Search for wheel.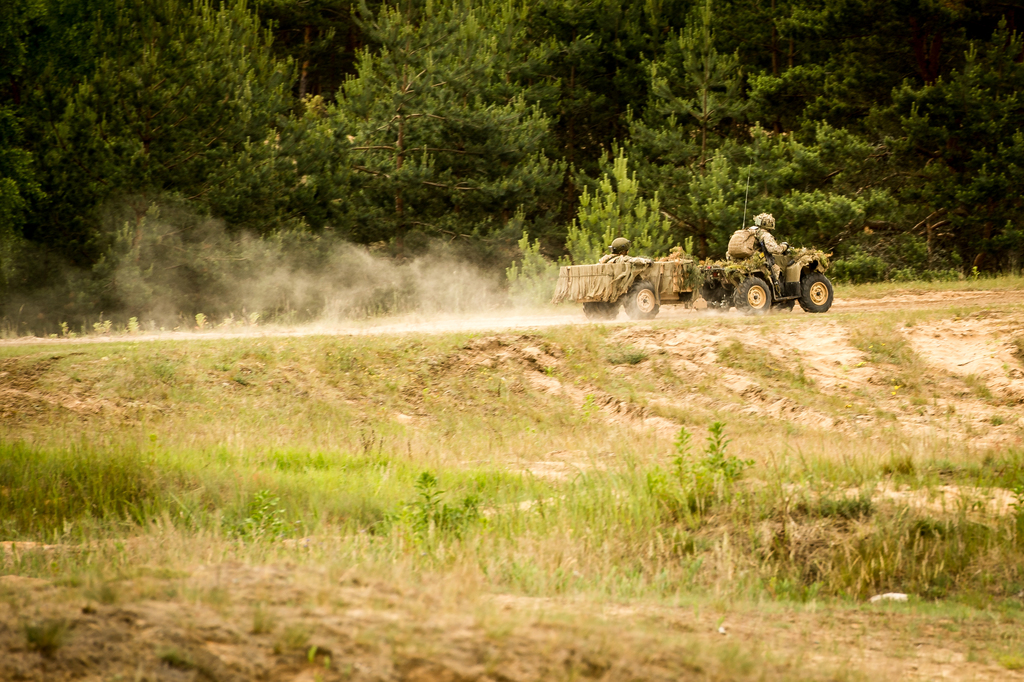
Found at 619:282:661:318.
